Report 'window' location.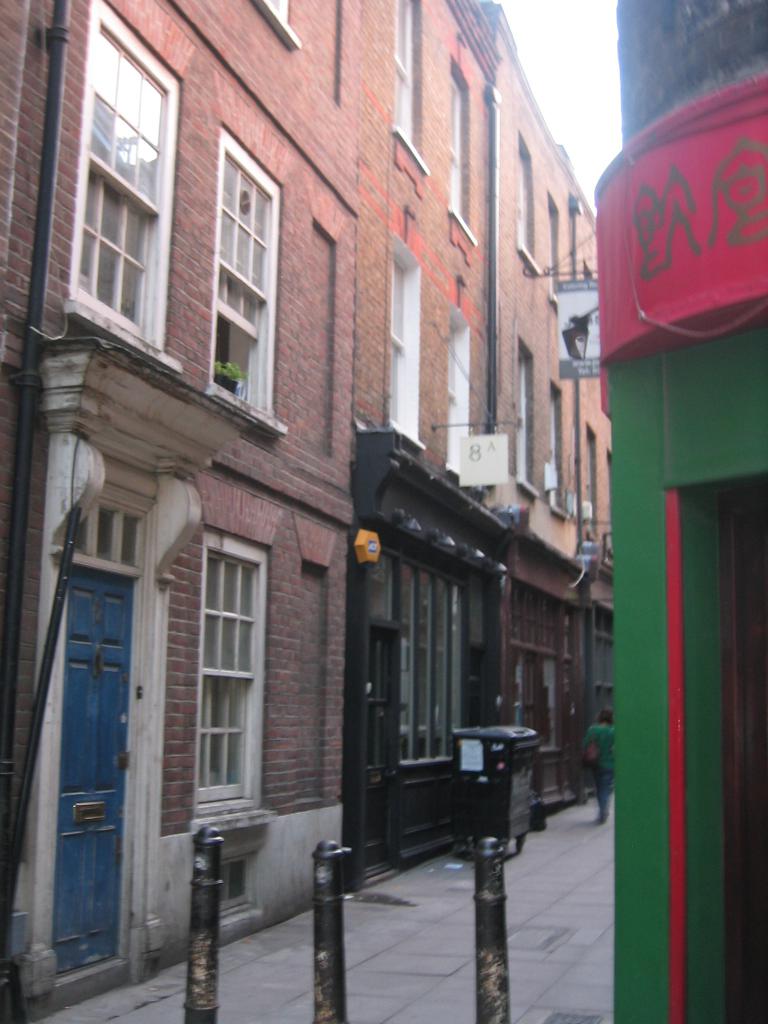
Report: x1=390, y1=230, x2=426, y2=443.
